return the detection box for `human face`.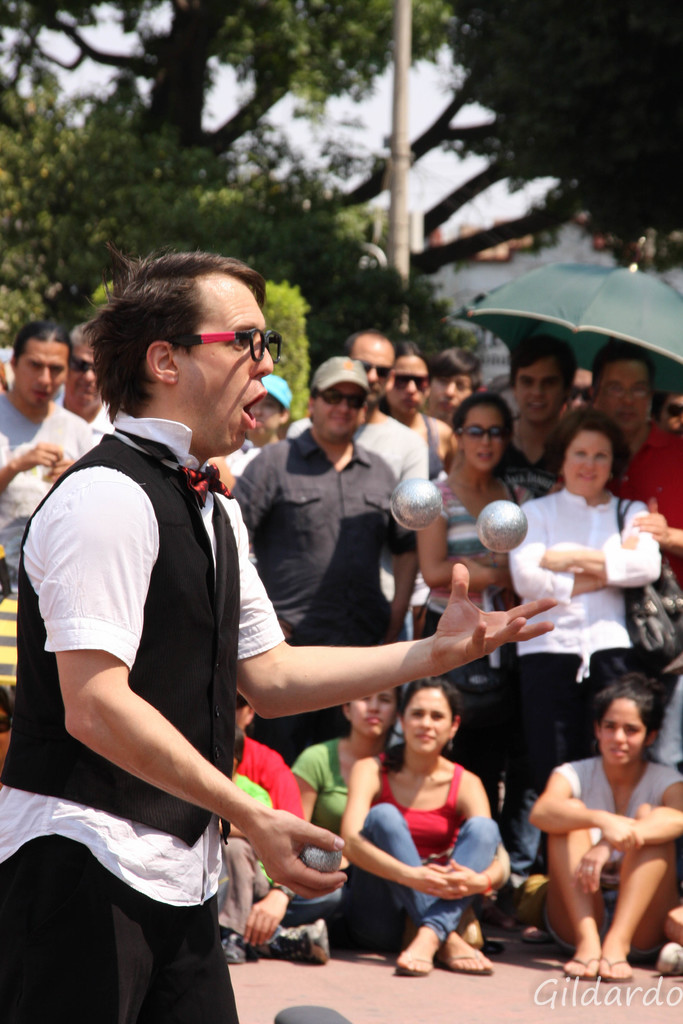
bbox=(564, 426, 609, 498).
